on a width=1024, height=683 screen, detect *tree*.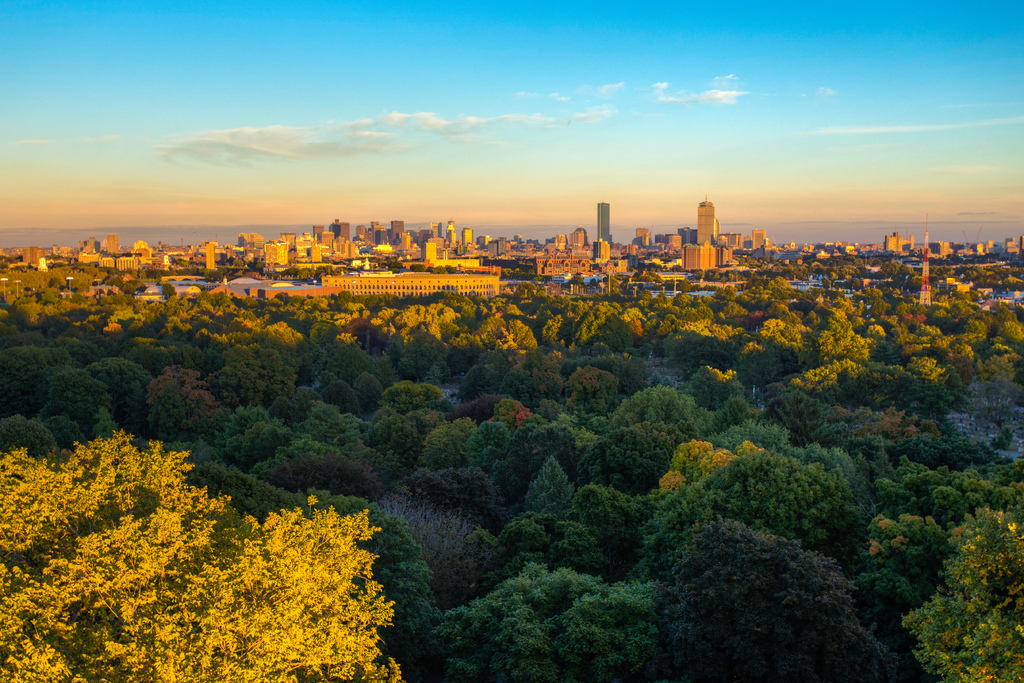
220,348,279,380.
